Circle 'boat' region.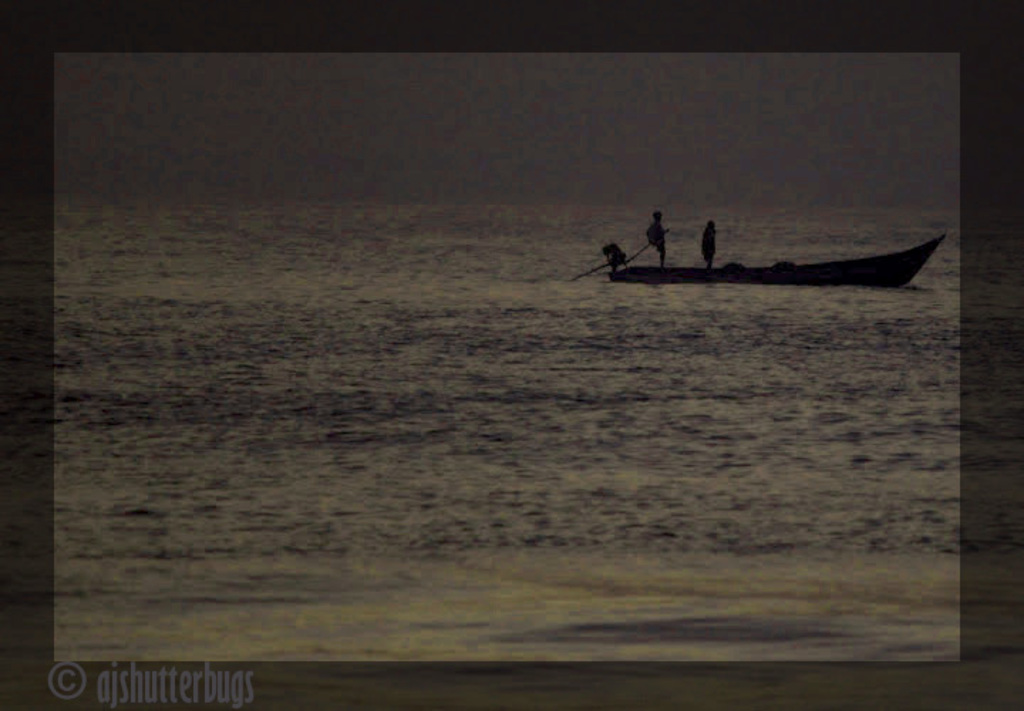
Region: pyautogui.locateOnScreen(580, 203, 937, 284).
